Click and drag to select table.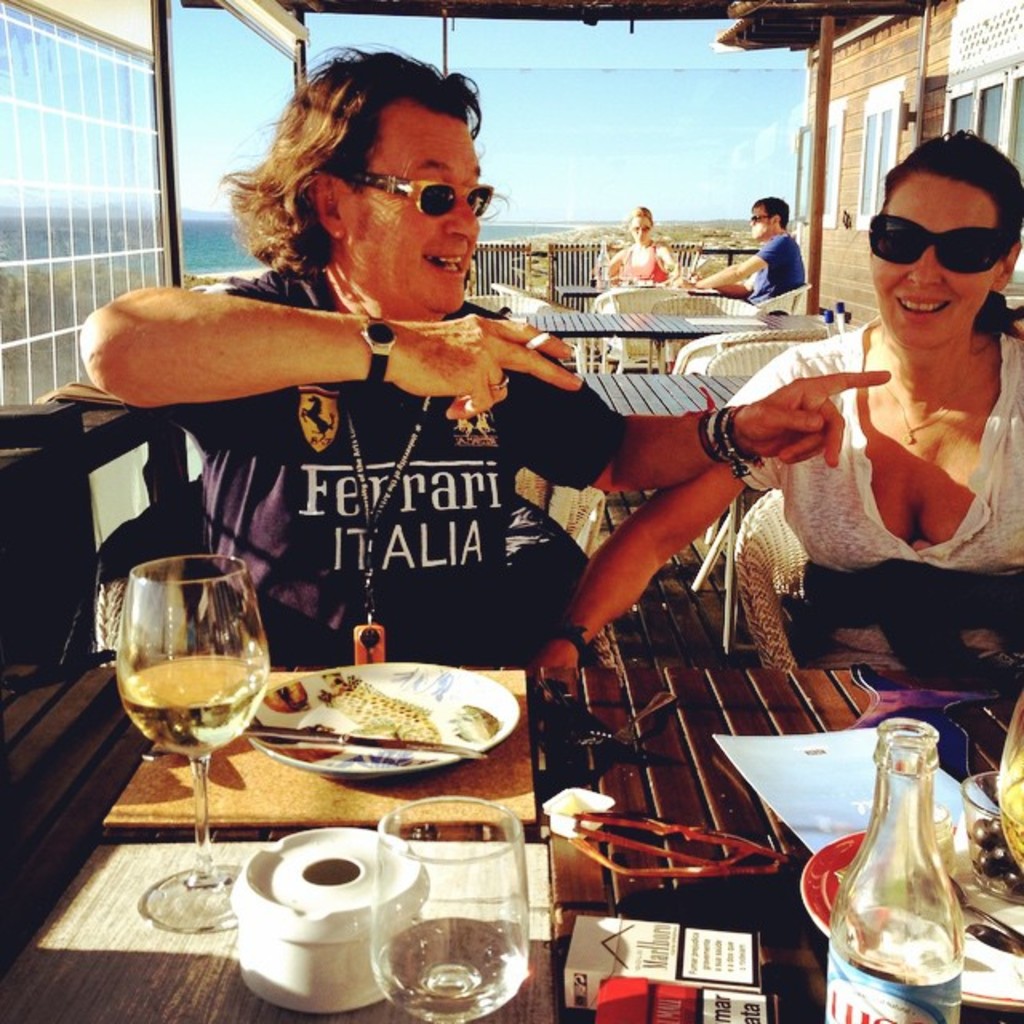
Selection: (x1=0, y1=666, x2=1022, y2=1022).
